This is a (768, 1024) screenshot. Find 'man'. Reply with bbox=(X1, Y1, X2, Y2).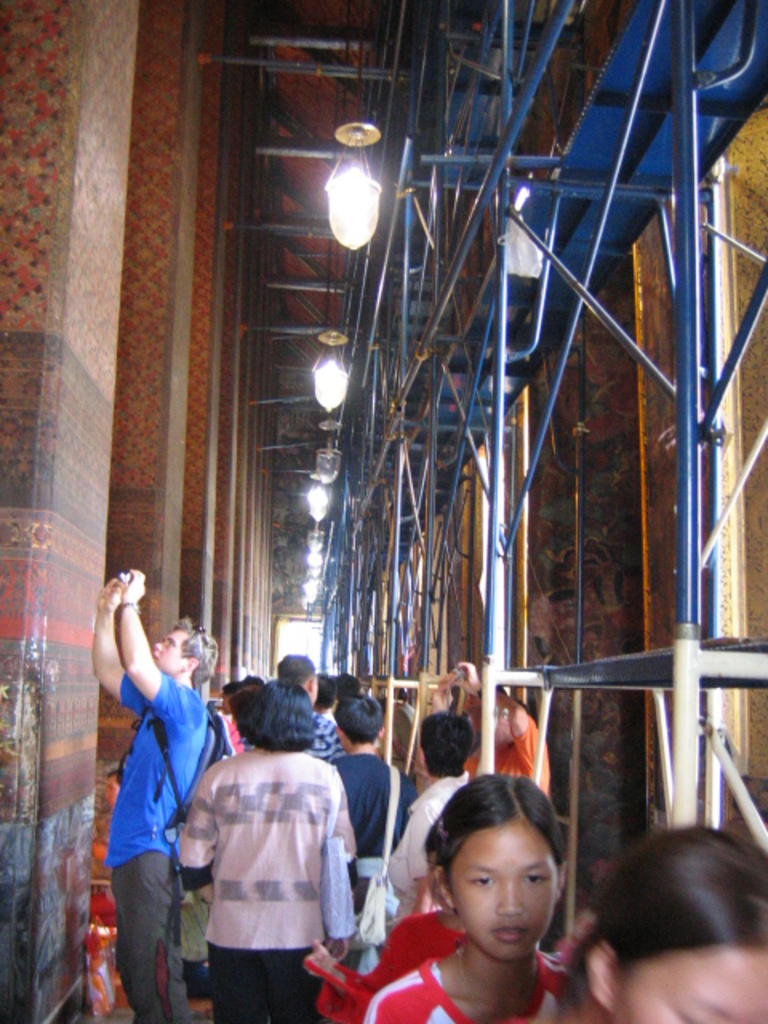
bbox=(333, 691, 421, 978).
